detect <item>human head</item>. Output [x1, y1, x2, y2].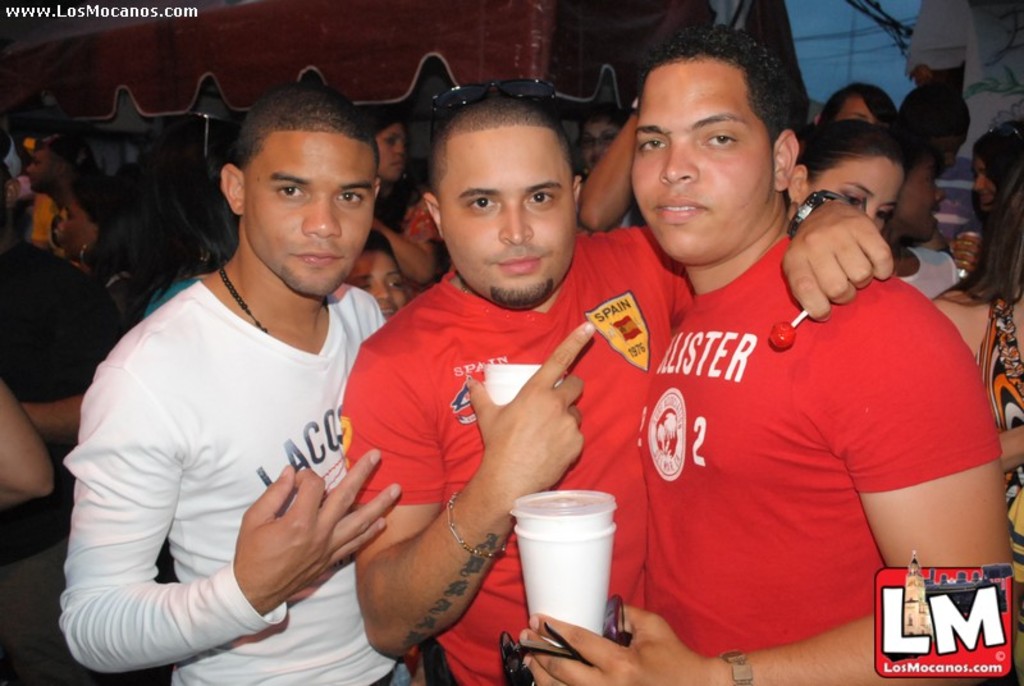
[969, 129, 1023, 210].
